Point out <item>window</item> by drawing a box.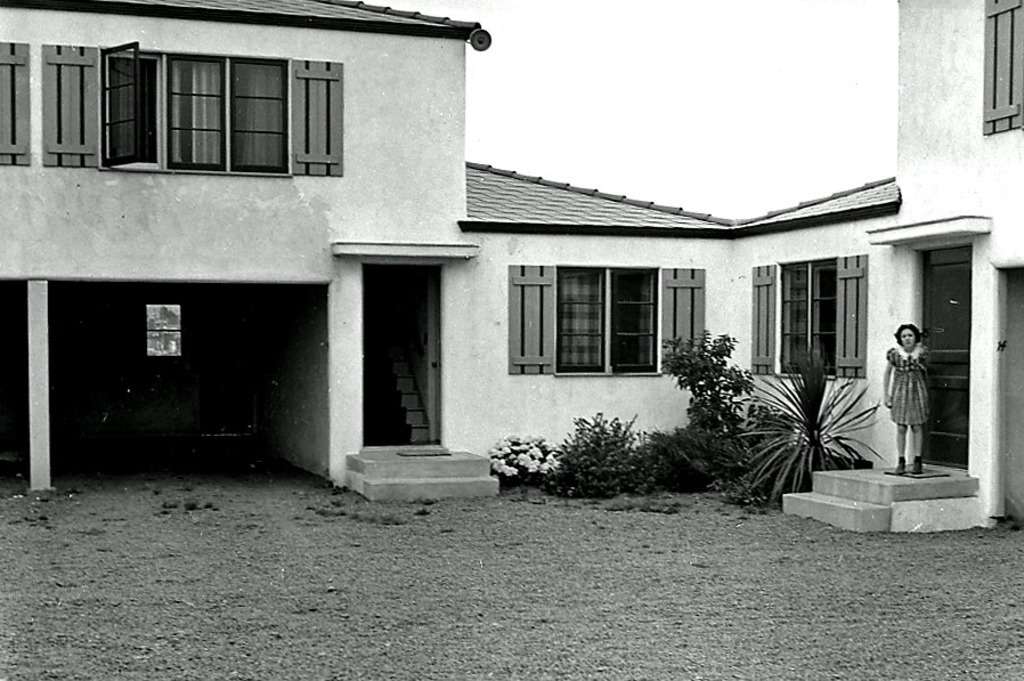
box=[138, 27, 333, 176].
